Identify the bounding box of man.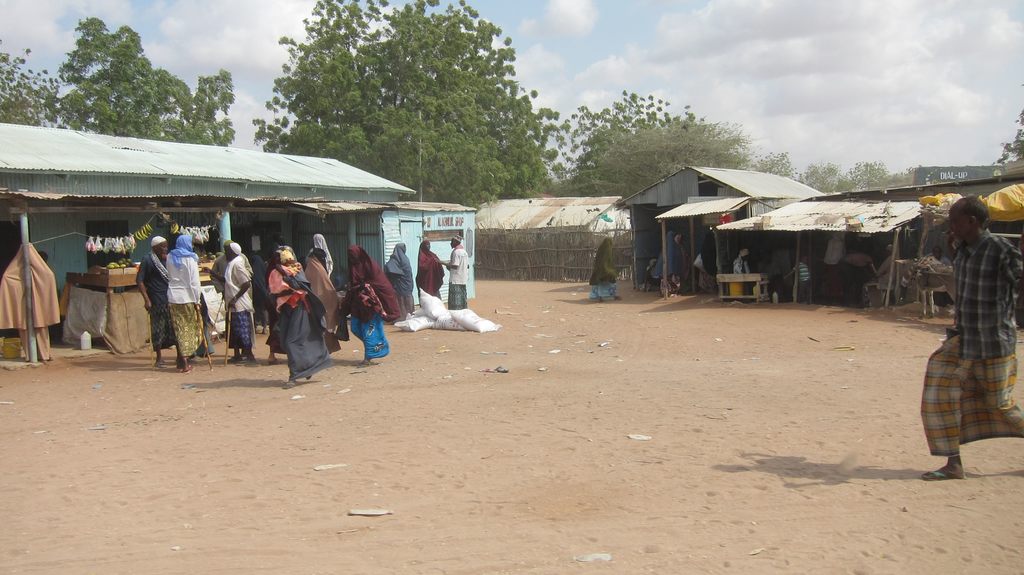
(left=929, top=188, right=1019, bottom=472).
